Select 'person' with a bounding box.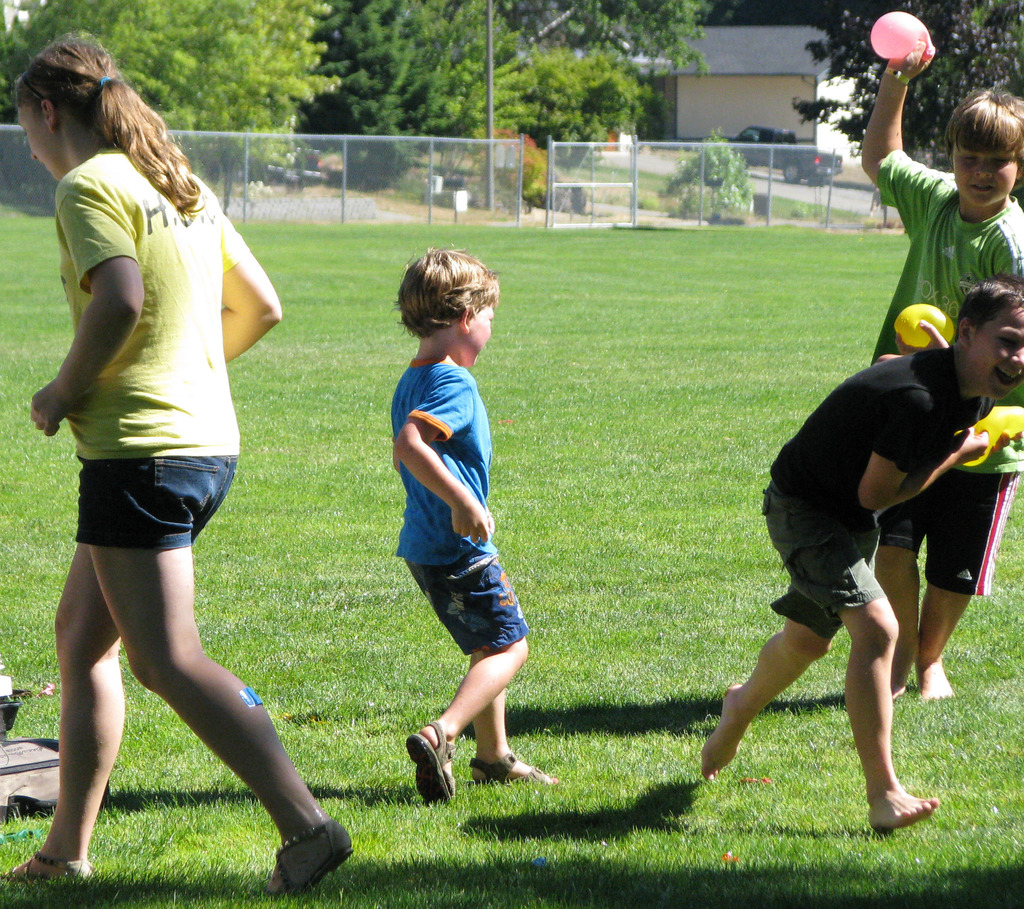
select_region(385, 244, 566, 807).
